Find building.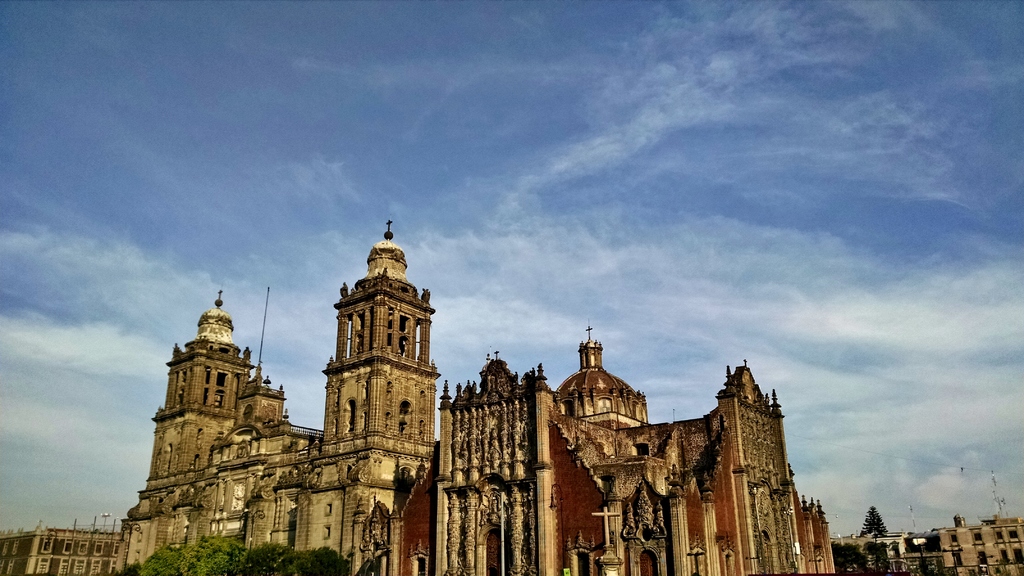
{"left": 0, "top": 529, "right": 115, "bottom": 575}.
